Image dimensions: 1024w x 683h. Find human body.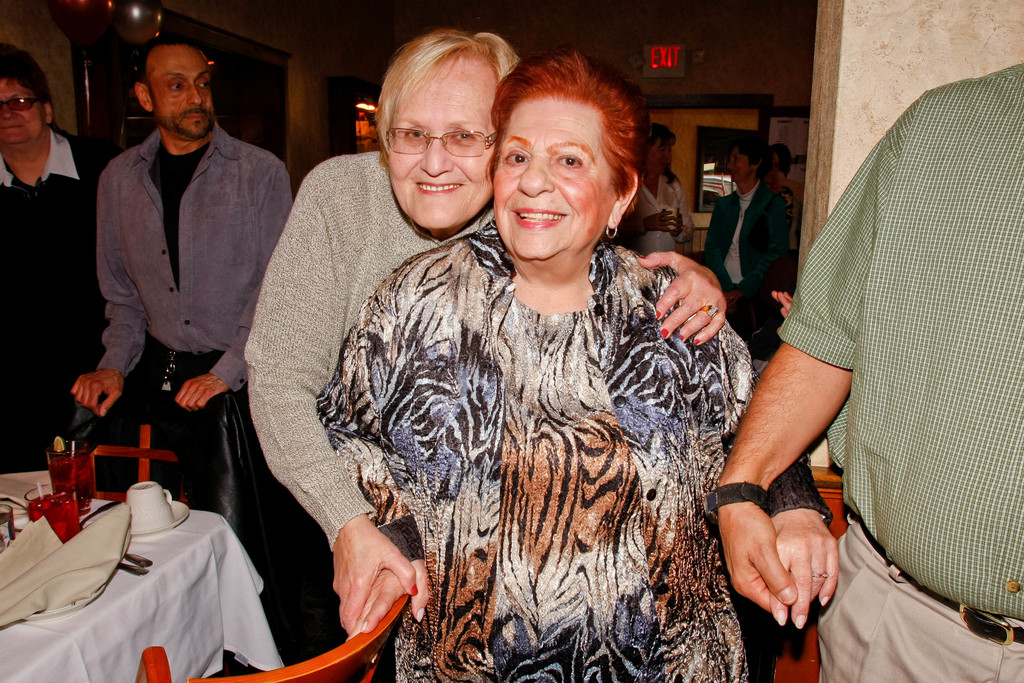
l=0, t=47, r=107, b=473.
